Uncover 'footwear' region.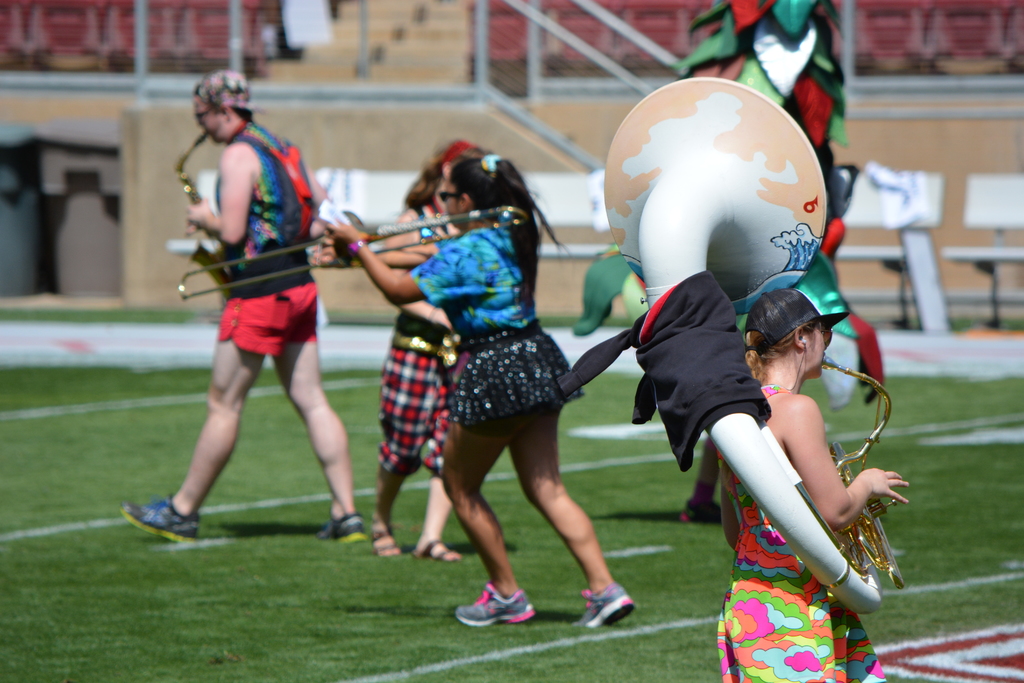
Uncovered: [x1=457, y1=584, x2=536, y2=642].
